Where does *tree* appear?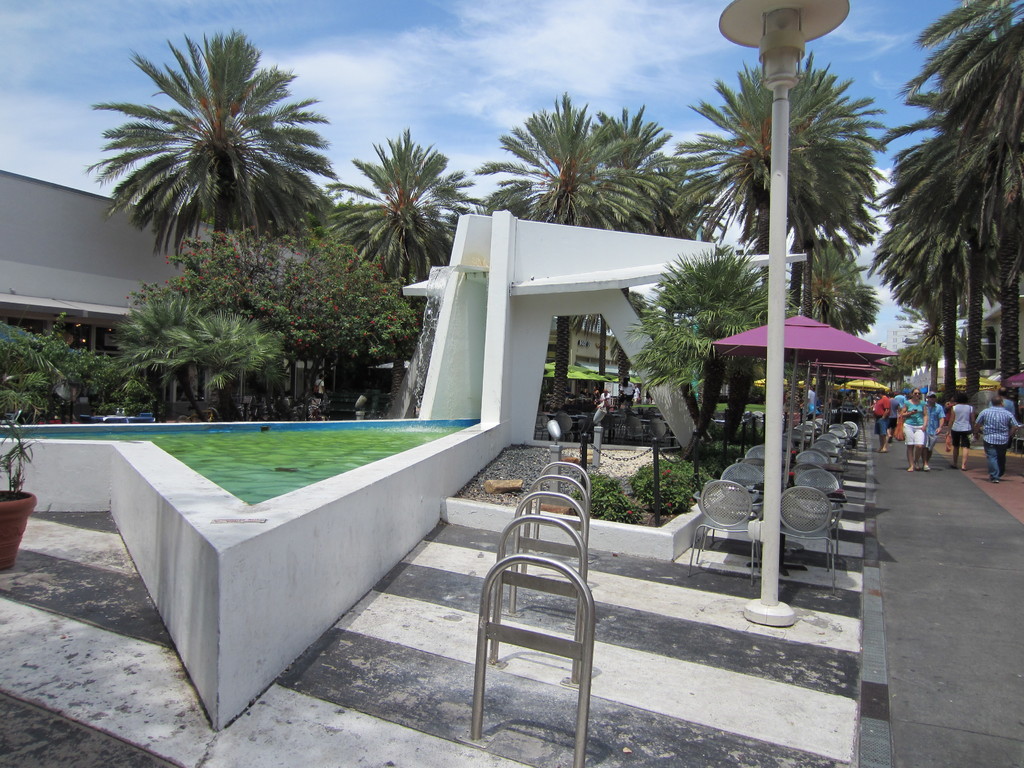
Appears at (260,209,451,428).
